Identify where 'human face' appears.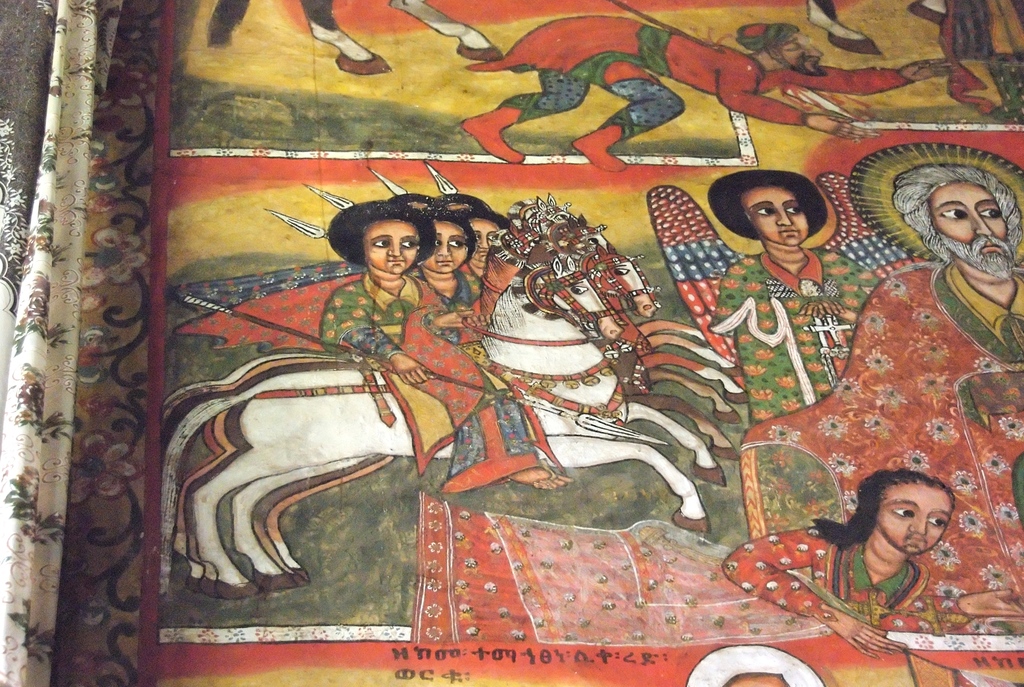
Appears at Rect(771, 28, 831, 78).
